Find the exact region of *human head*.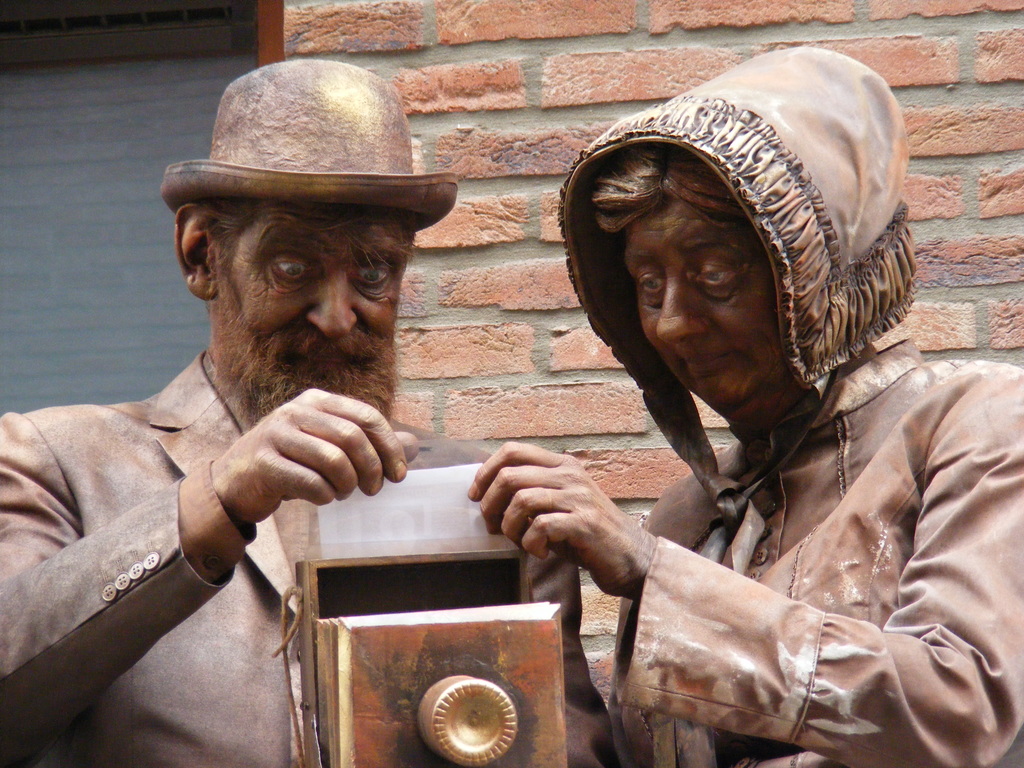
Exact region: 166/45/429/444.
